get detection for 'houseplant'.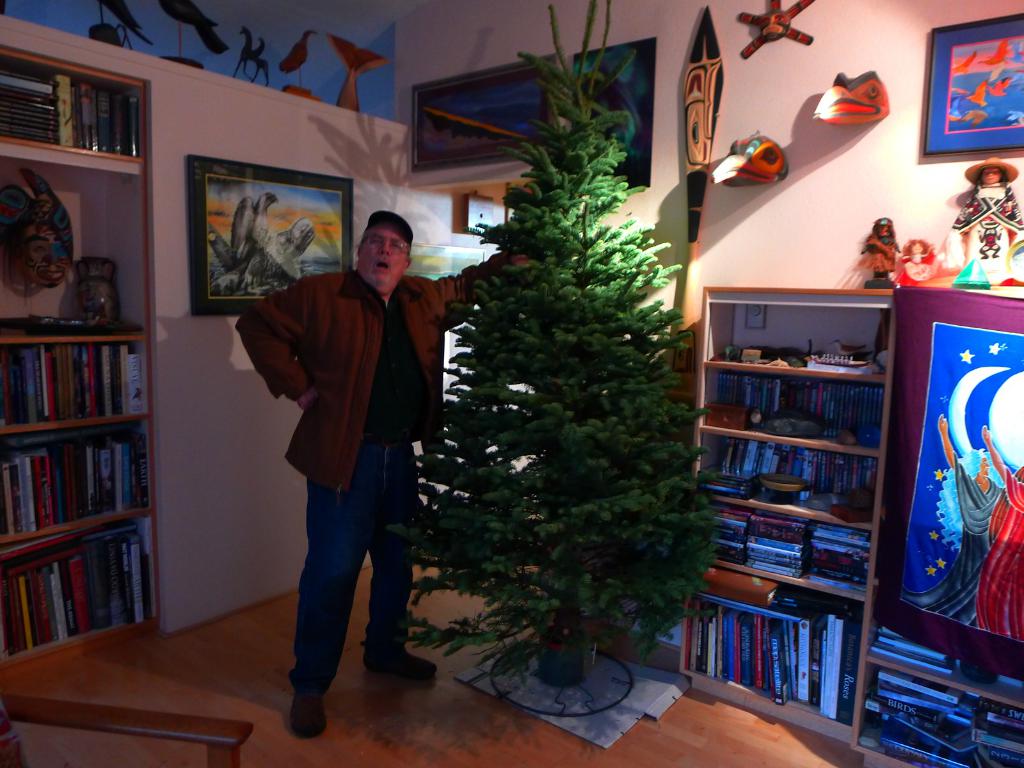
Detection: bbox(381, 0, 731, 693).
